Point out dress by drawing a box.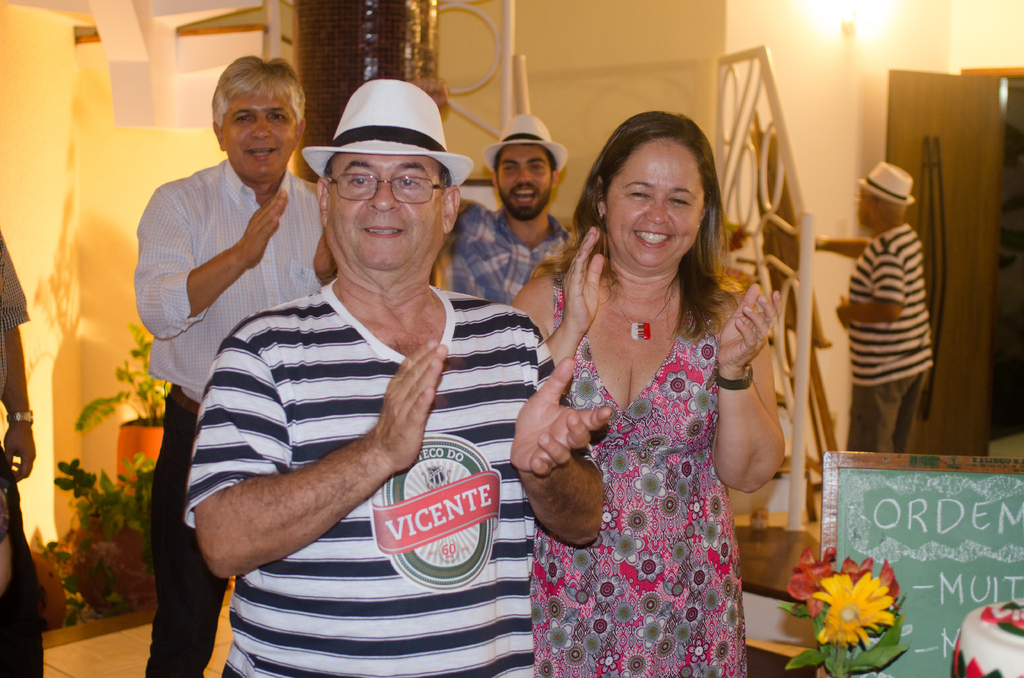
pyautogui.locateOnScreen(526, 274, 749, 677).
